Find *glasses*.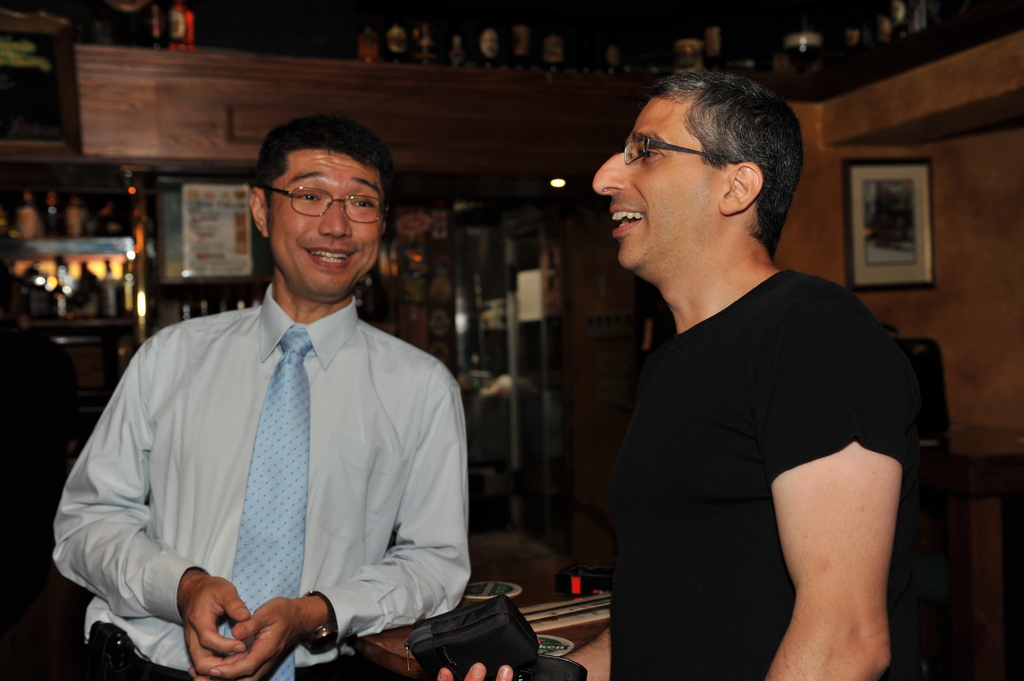
261, 184, 390, 227.
